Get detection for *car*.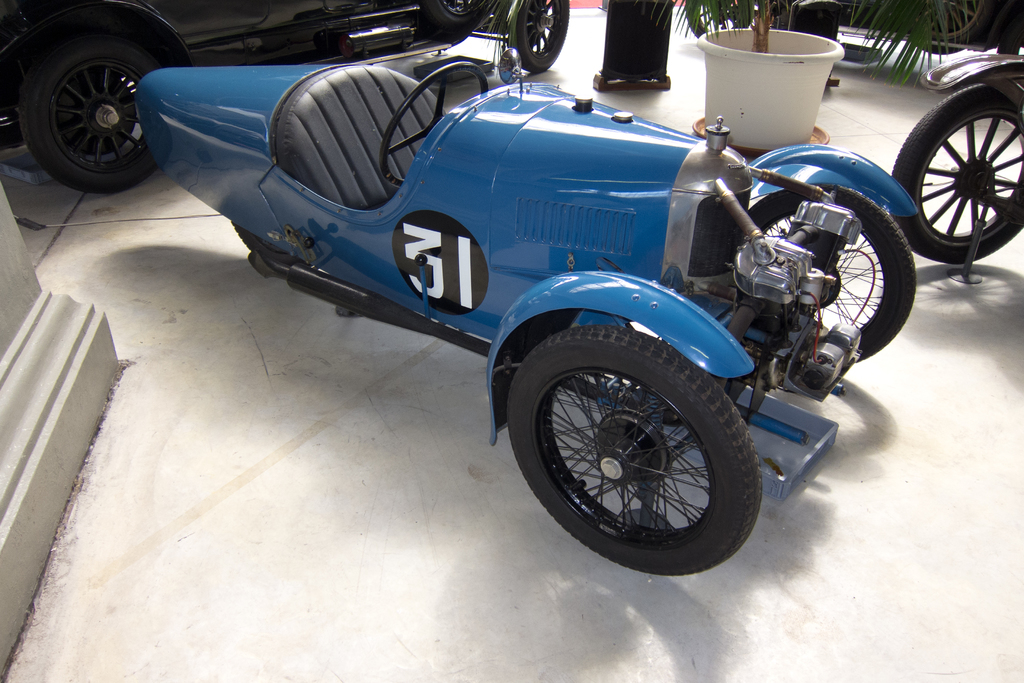
Detection: 891, 56, 1023, 267.
